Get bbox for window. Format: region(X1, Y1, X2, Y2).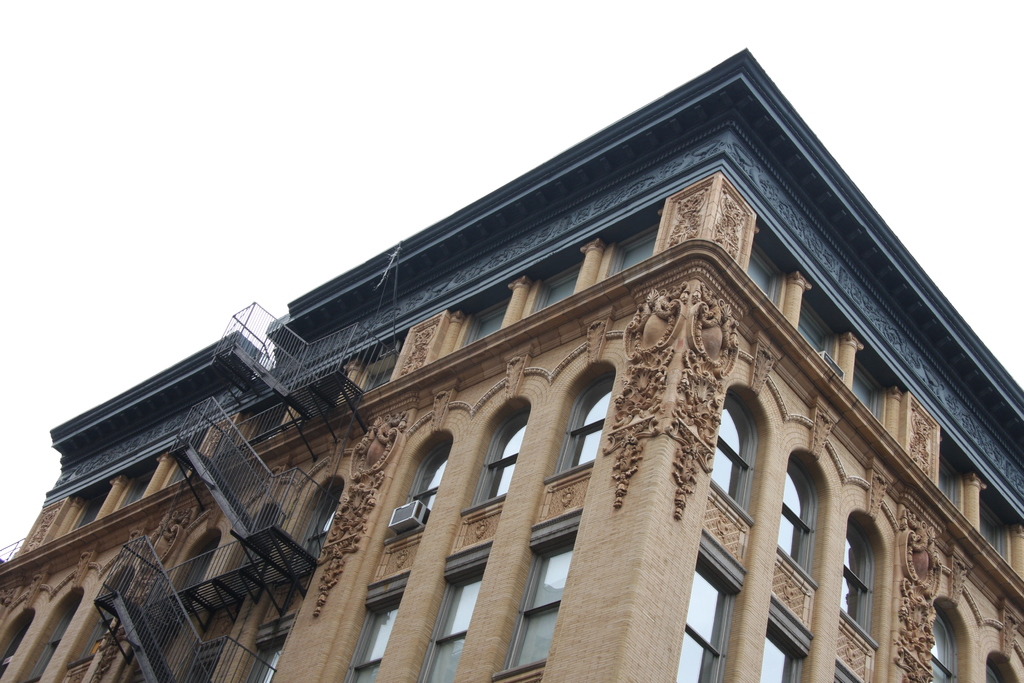
region(751, 240, 775, 313).
